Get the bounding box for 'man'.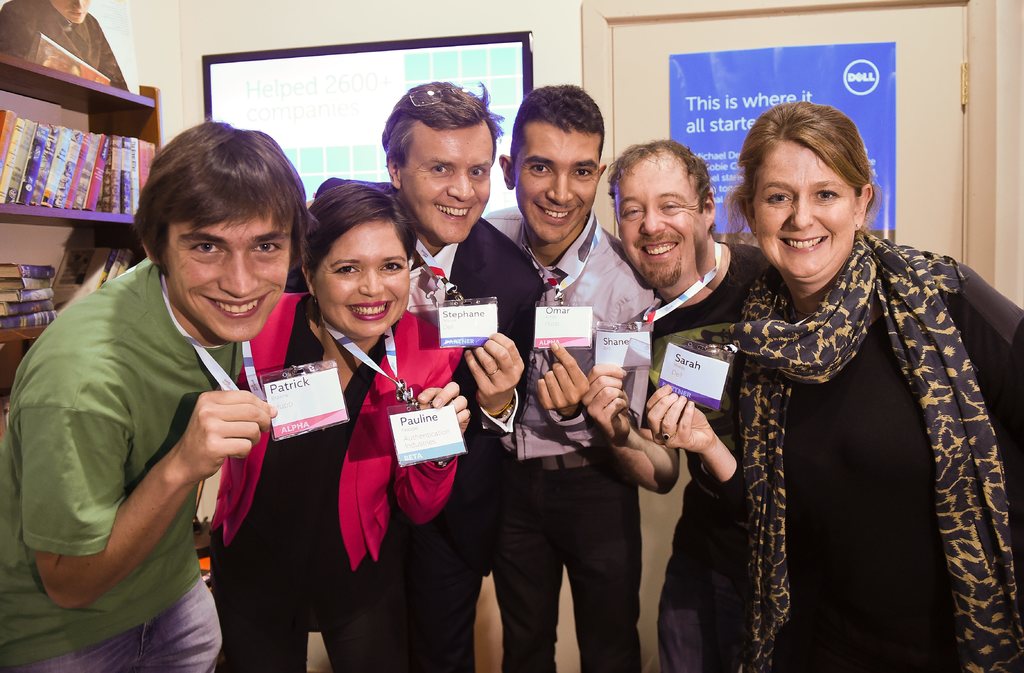
left=477, top=83, right=657, bottom=672.
